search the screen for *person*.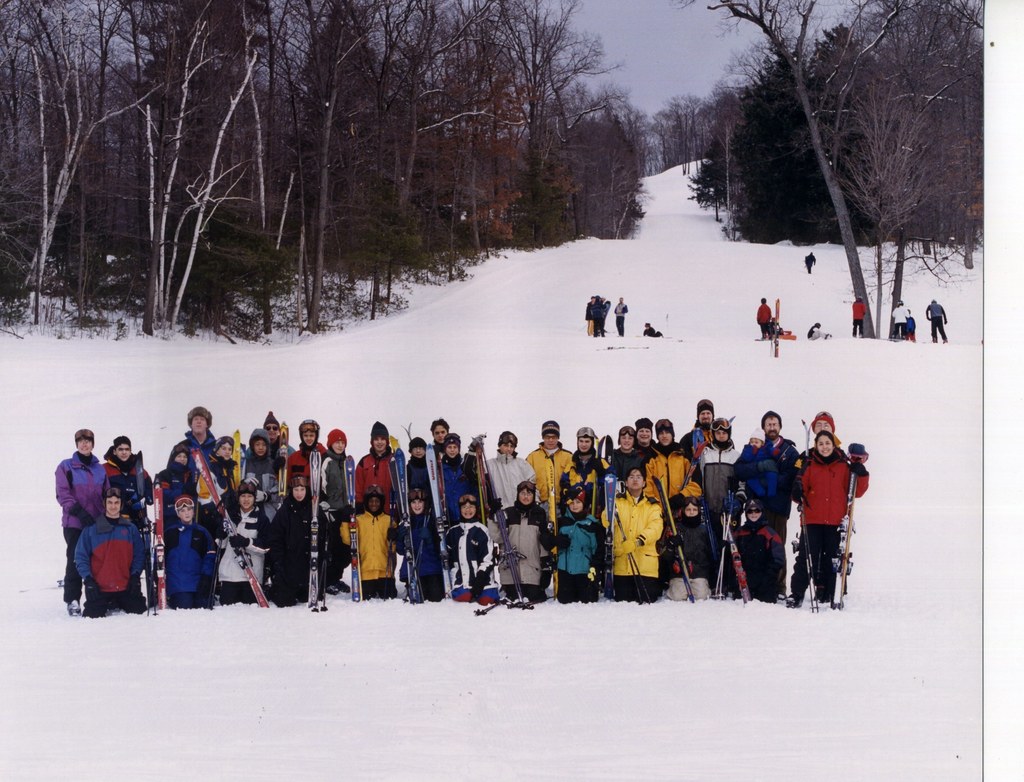
Found at rect(908, 309, 923, 347).
